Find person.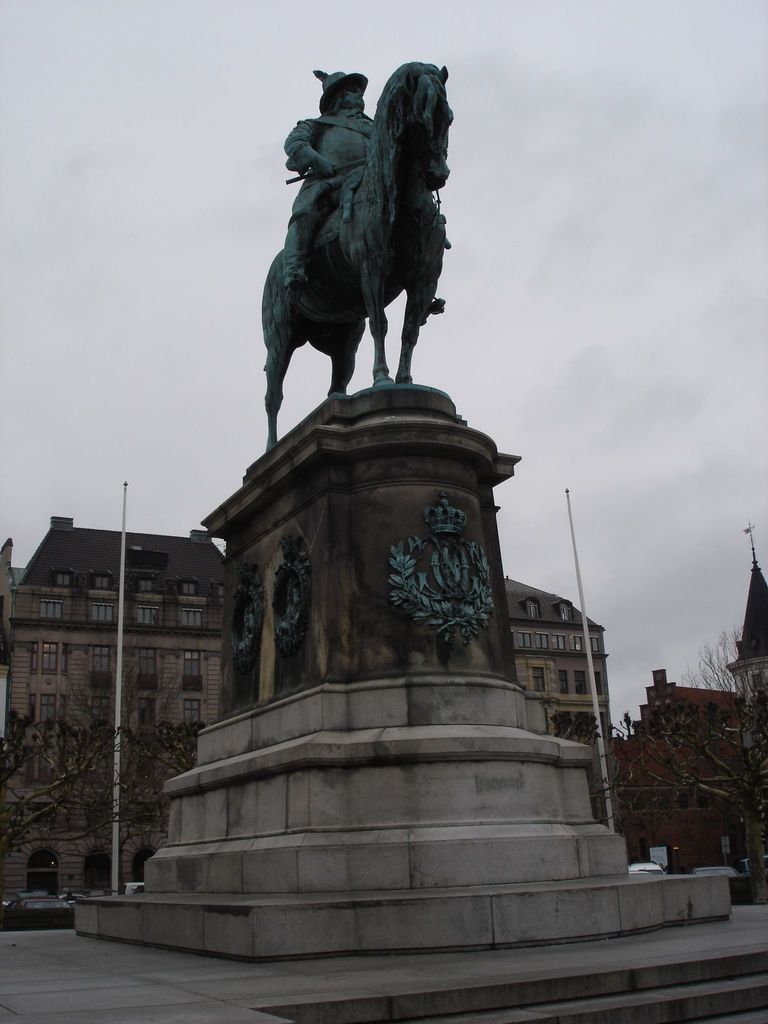
(left=279, top=65, right=373, bottom=324).
